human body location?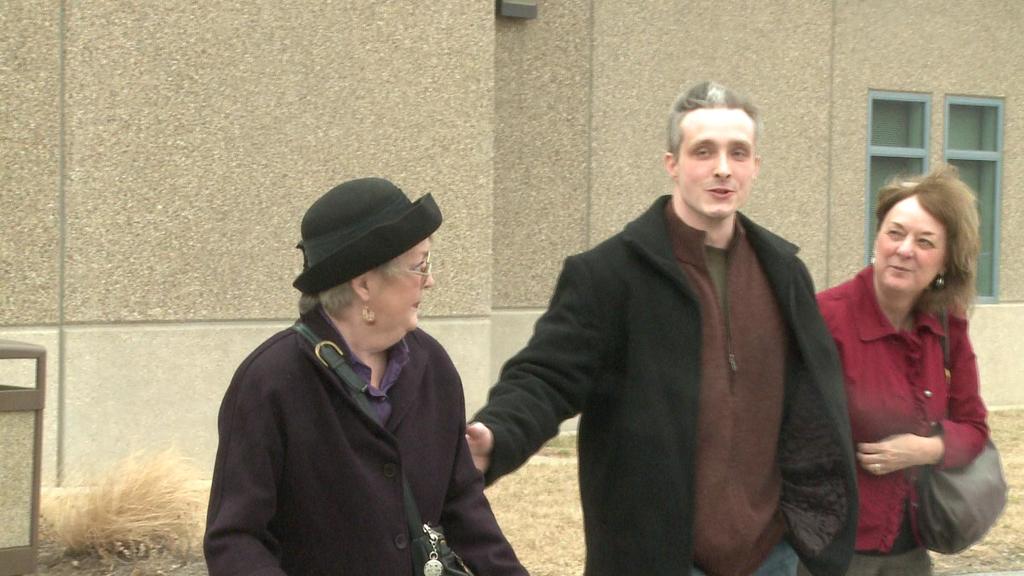
select_region(450, 73, 850, 575)
